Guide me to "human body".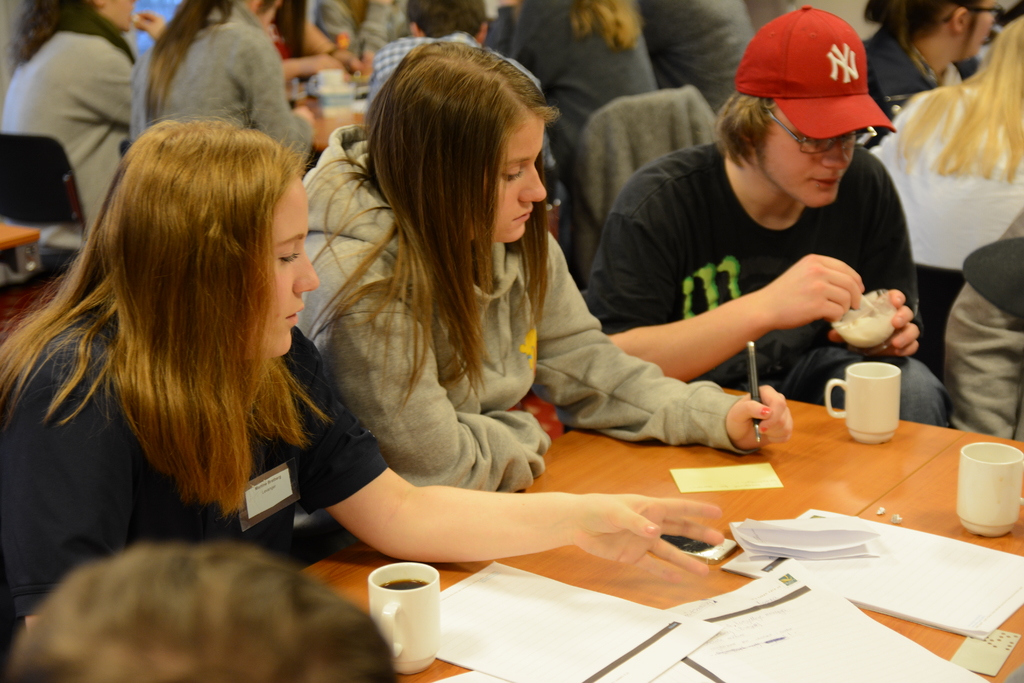
Guidance: [left=42, top=84, right=486, bottom=652].
